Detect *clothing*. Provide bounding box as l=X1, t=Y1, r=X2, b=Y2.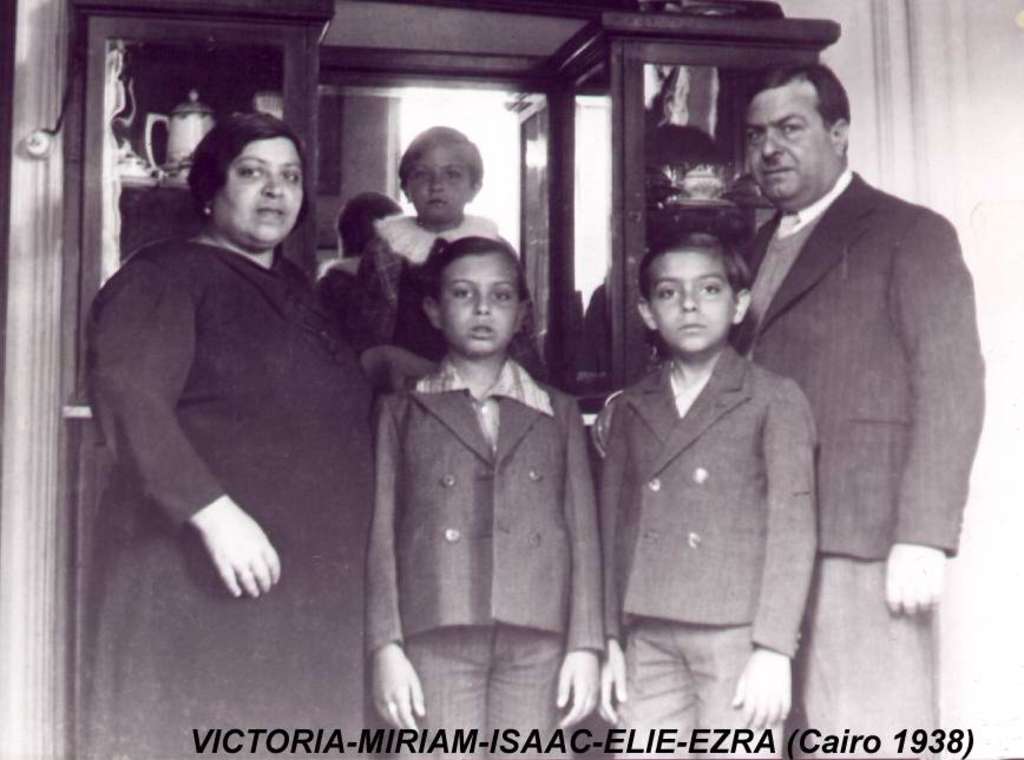
l=741, t=185, r=970, b=759.
